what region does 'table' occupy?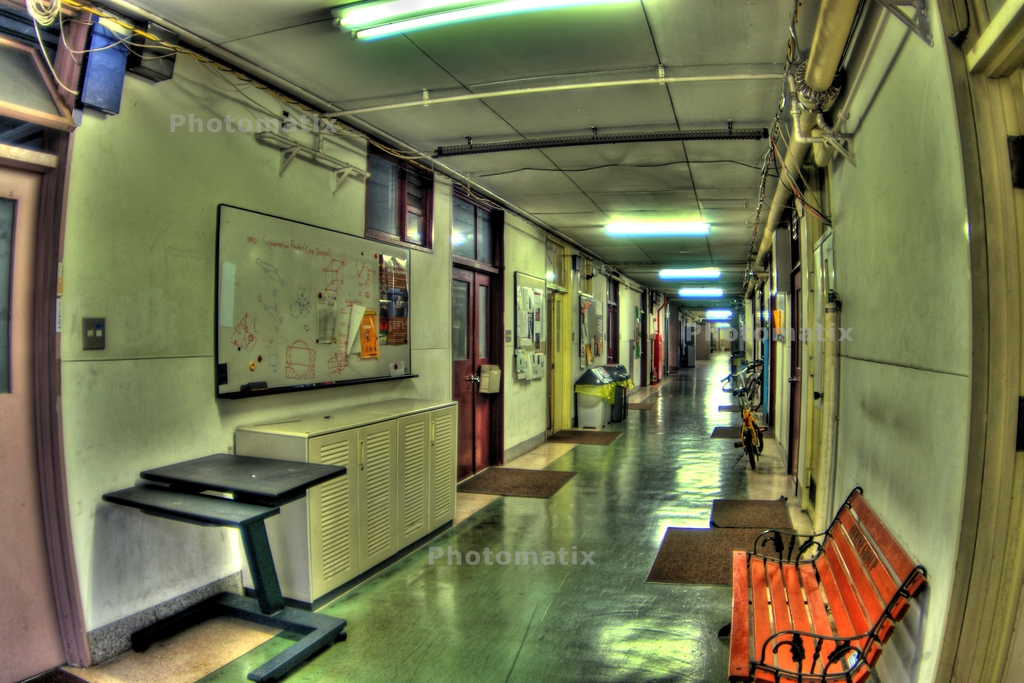
bbox(108, 449, 356, 679).
